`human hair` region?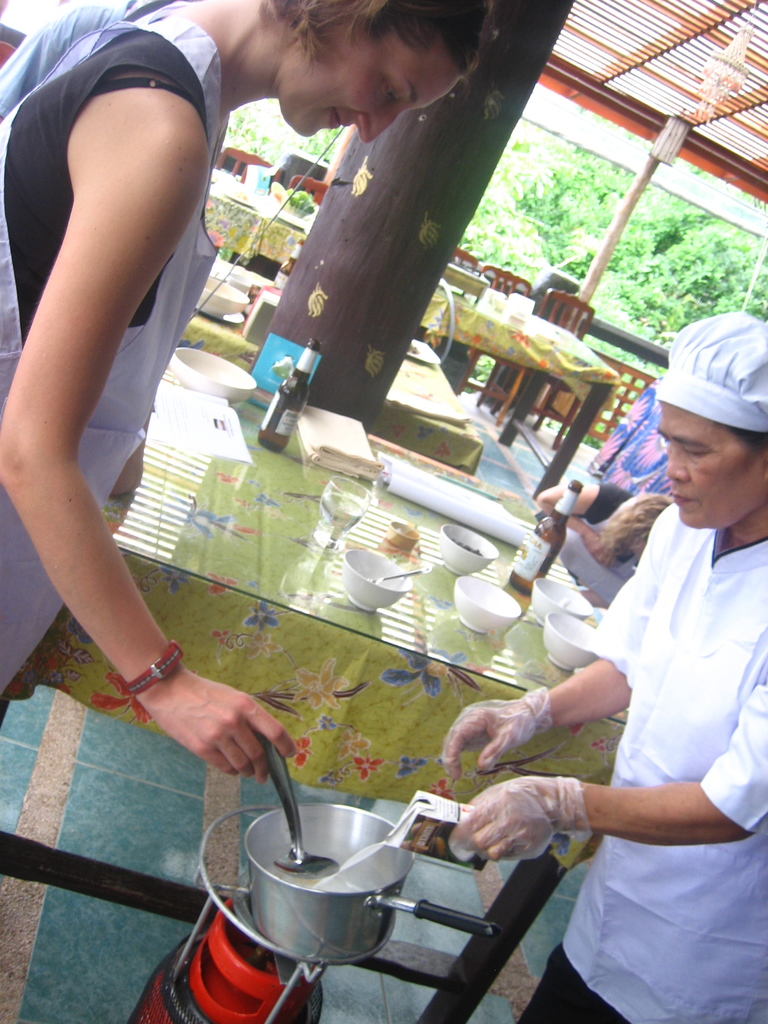
box(724, 429, 767, 458)
